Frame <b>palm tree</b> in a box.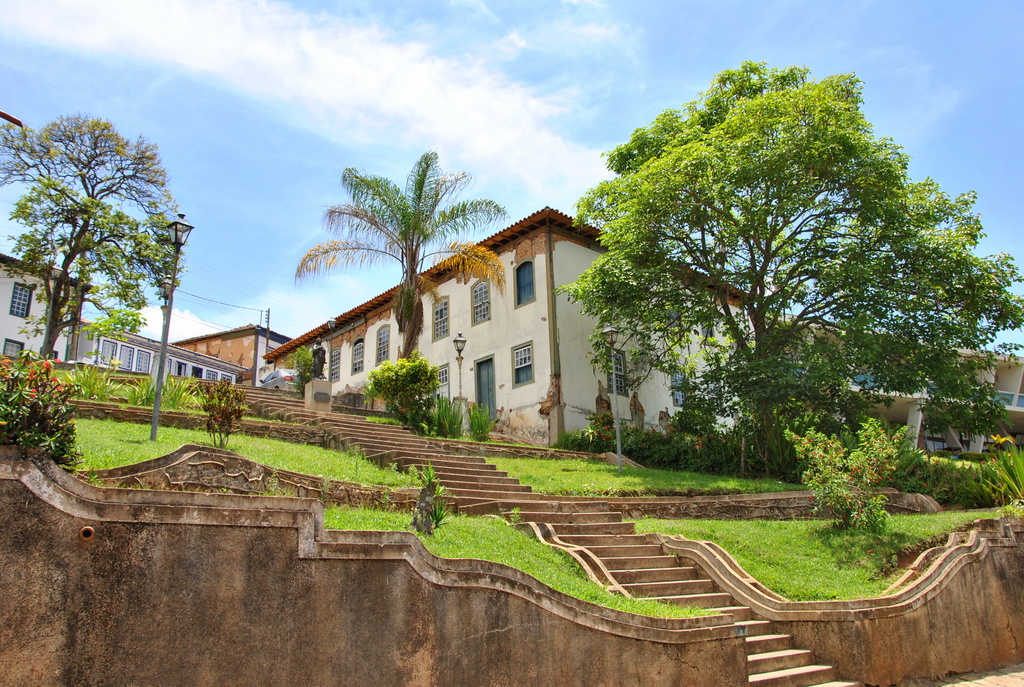
287 149 505 354.
